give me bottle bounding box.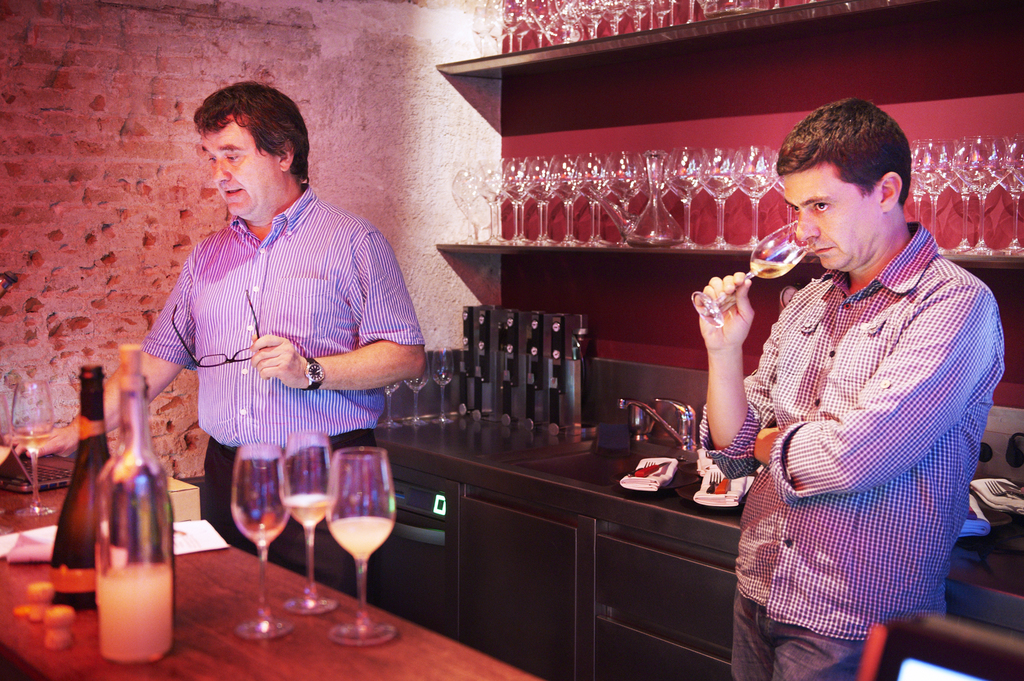
[x1=45, y1=365, x2=115, y2=614].
